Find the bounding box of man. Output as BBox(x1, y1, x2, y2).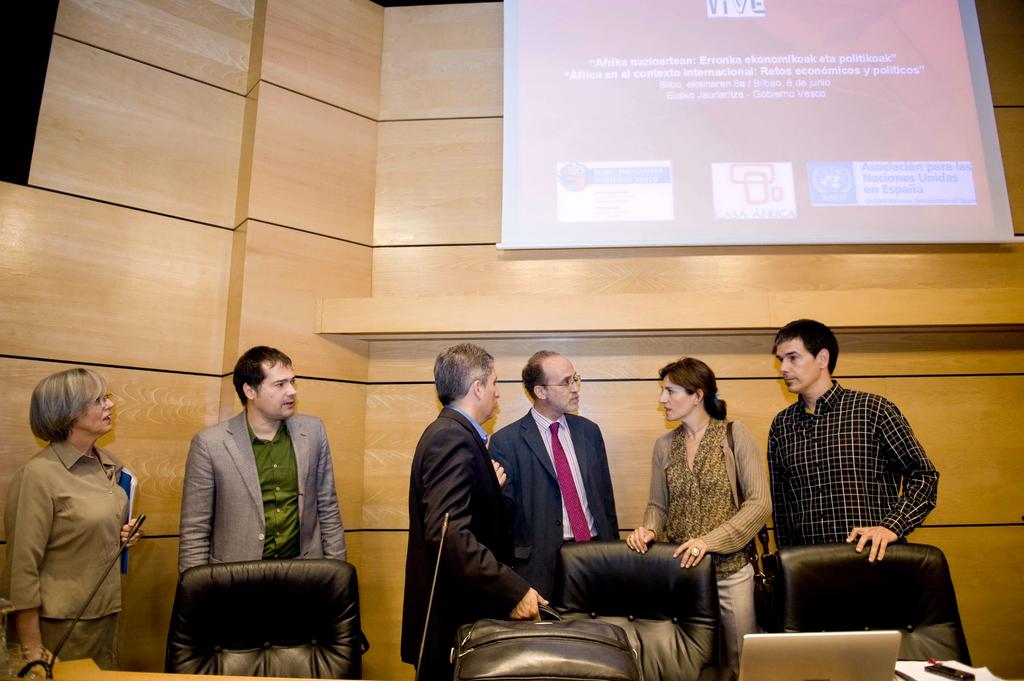
BBox(486, 351, 624, 613).
